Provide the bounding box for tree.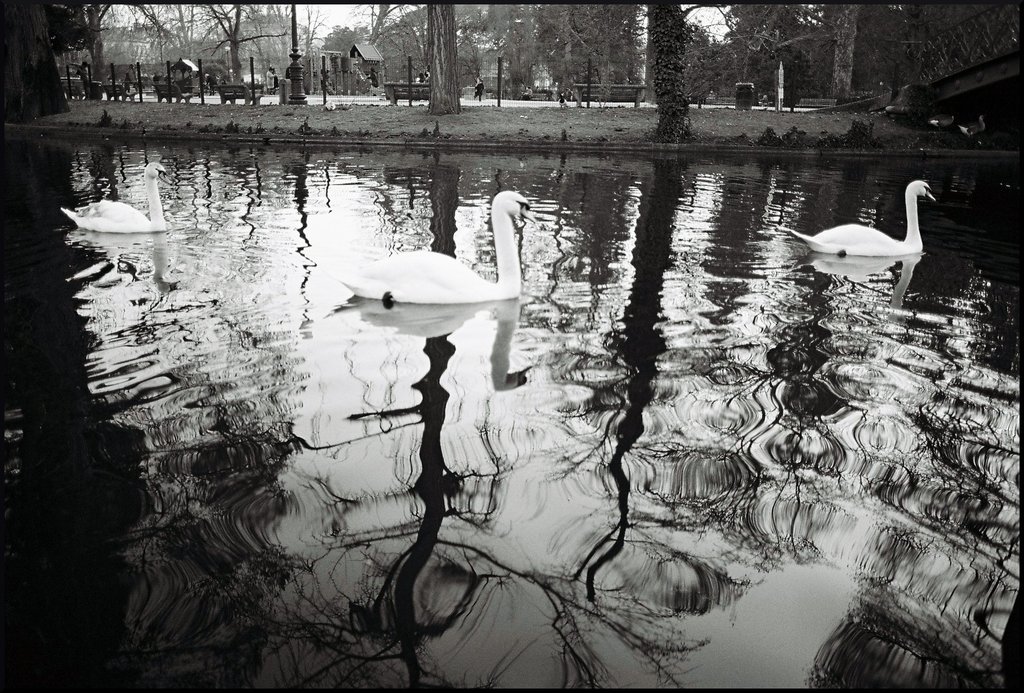
0 0 78 120.
